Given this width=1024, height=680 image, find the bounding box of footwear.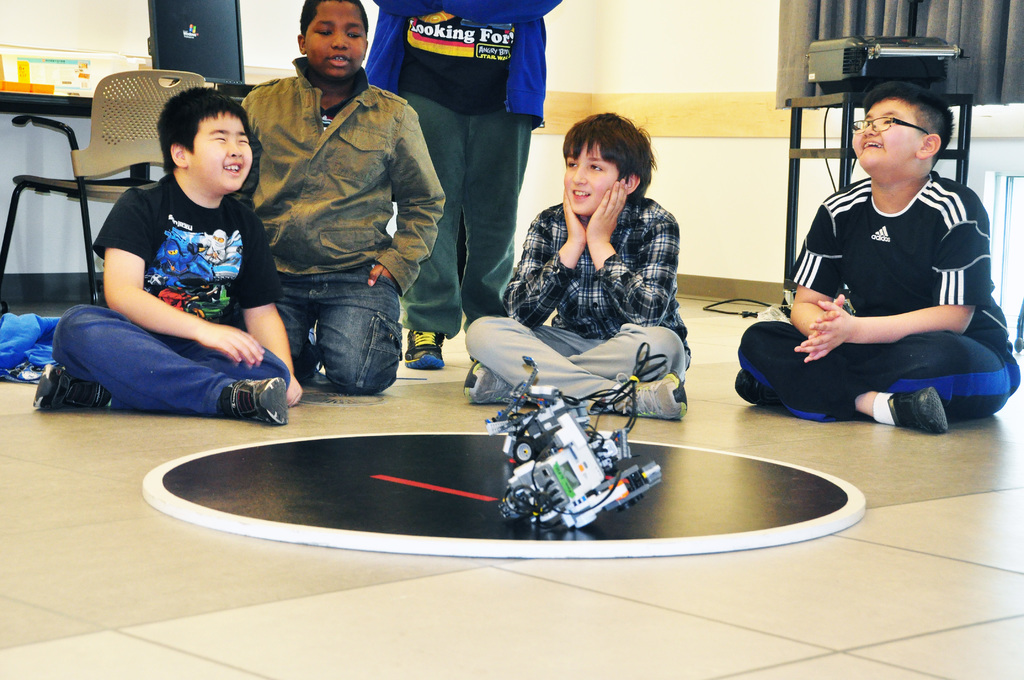
box(401, 328, 454, 370).
